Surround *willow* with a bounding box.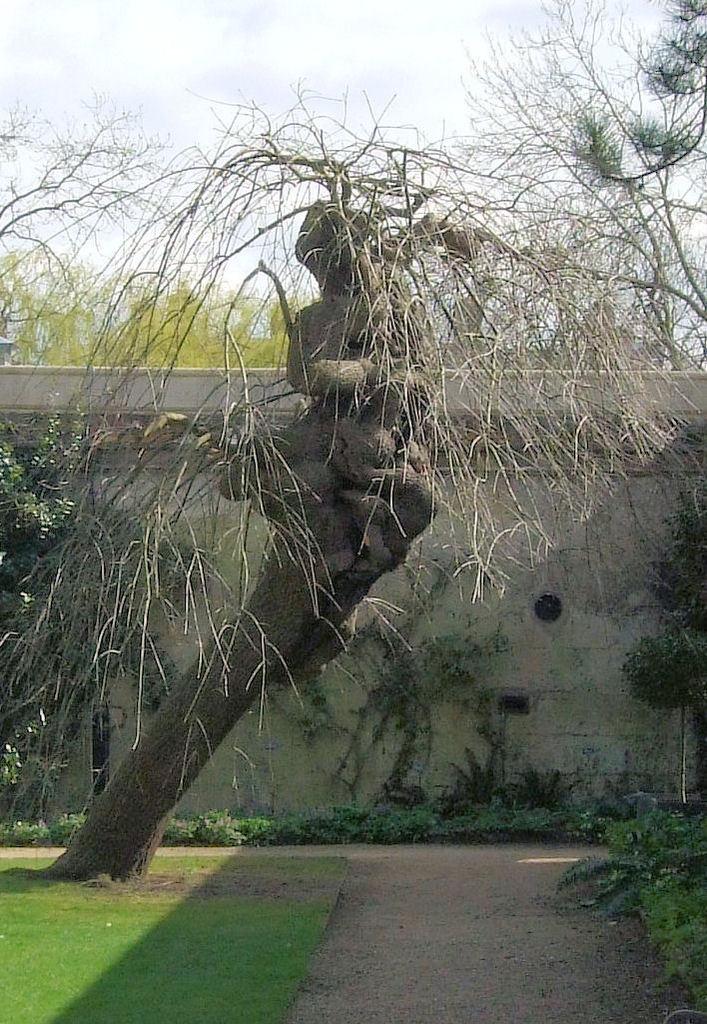
0:198:695:880.
